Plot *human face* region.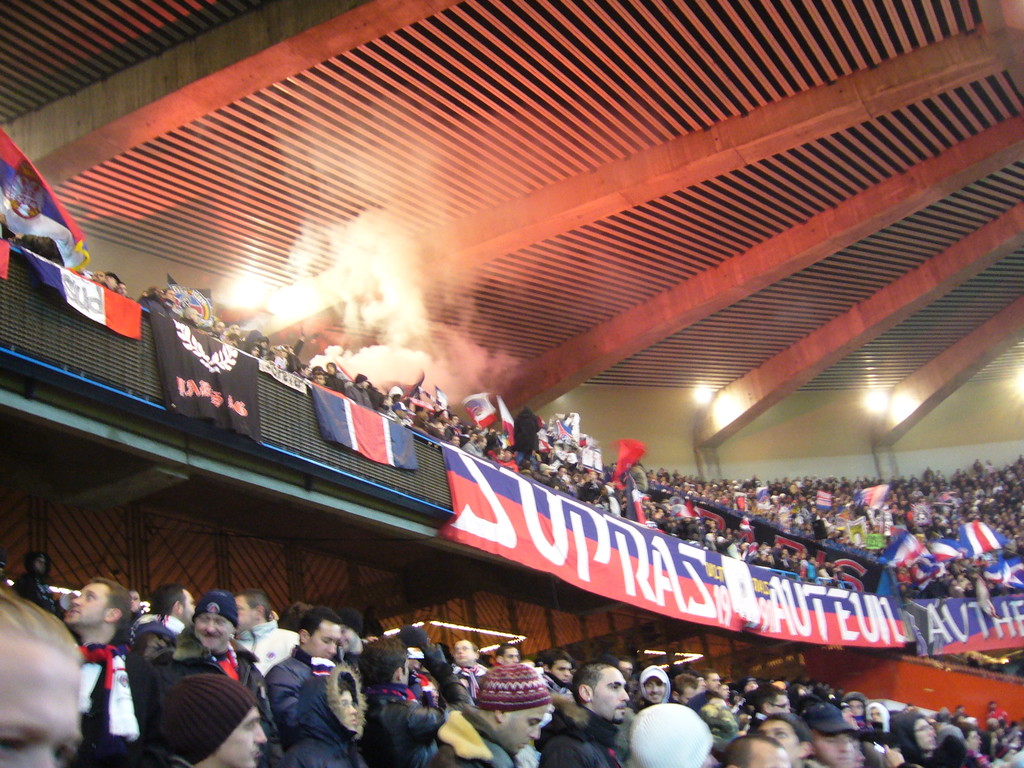
Plotted at 0, 630, 81, 767.
